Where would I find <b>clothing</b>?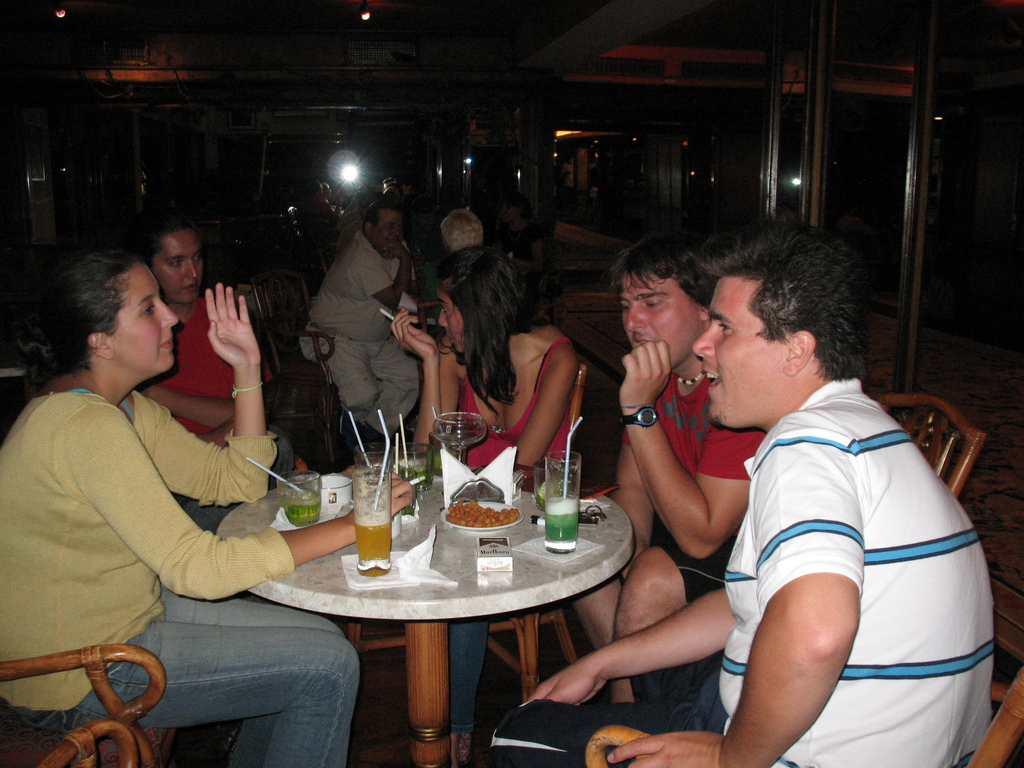
At x1=605 y1=364 x2=783 y2=695.
